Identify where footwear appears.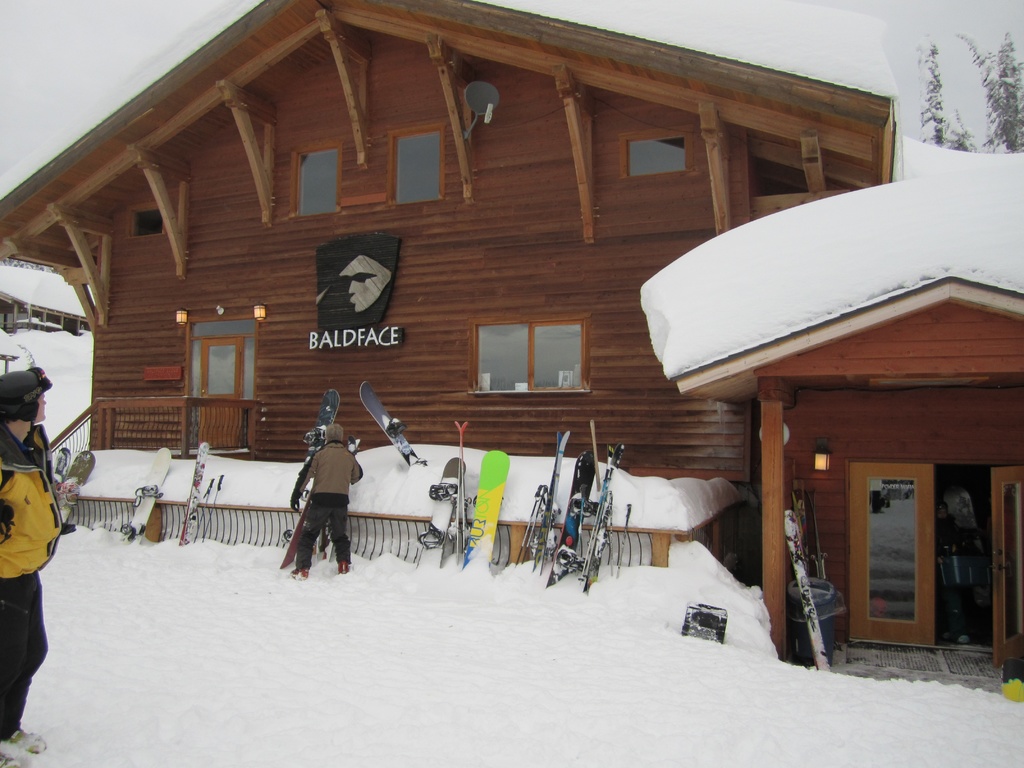
Appears at 12,728,49,754.
